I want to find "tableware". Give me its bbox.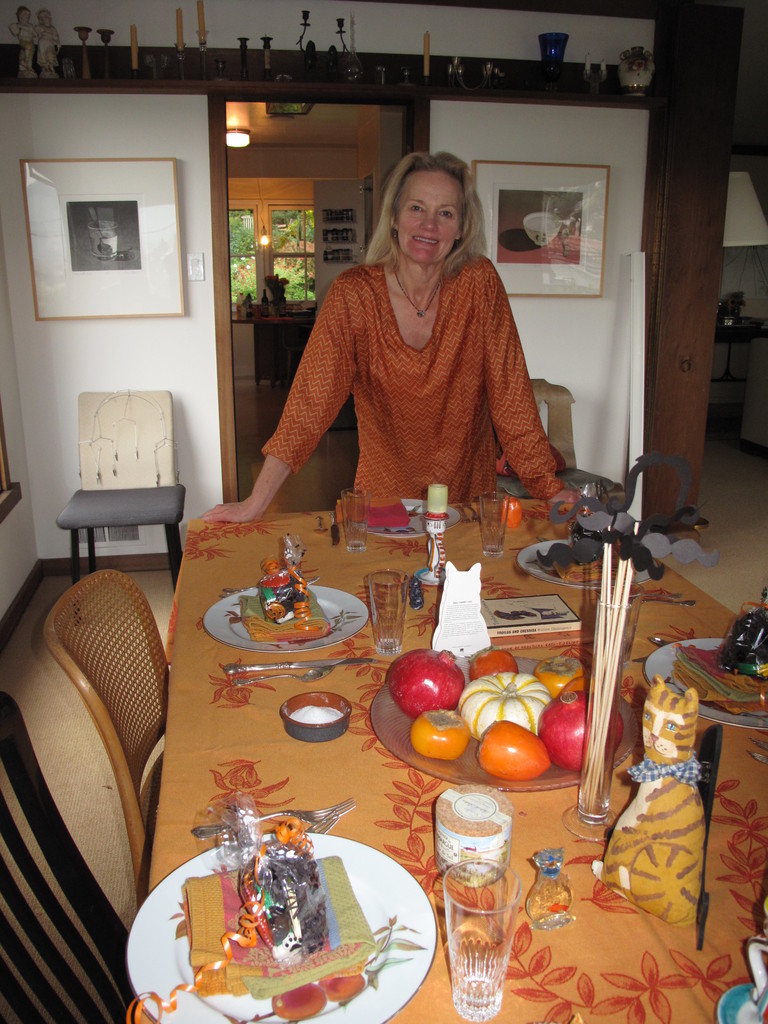
<region>747, 936, 767, 1023</region>.
